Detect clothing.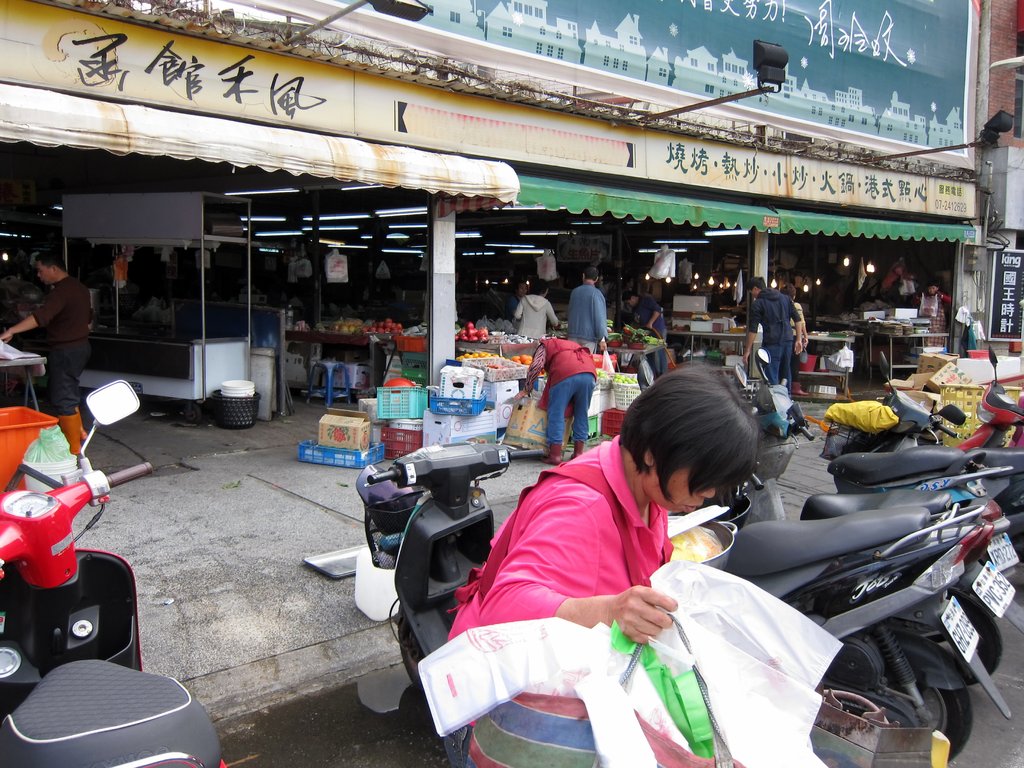
Detected at {"x1": 439, "y1": 430, "x2": 675, "y2": 767}.
